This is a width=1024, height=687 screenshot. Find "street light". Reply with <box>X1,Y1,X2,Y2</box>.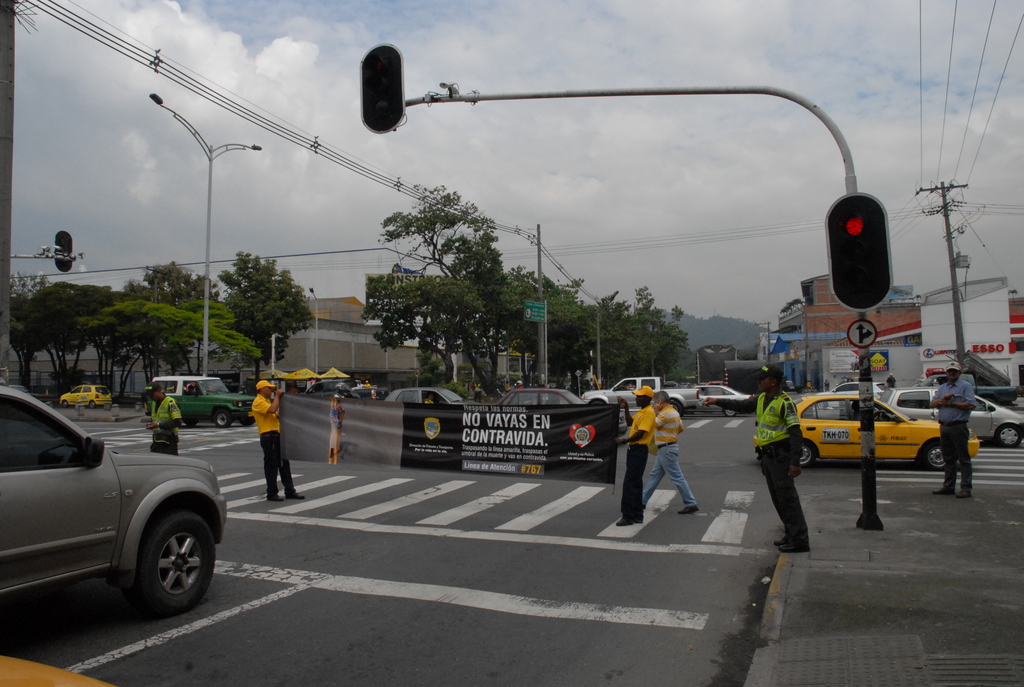
<box>307,287,321,373</box>.
